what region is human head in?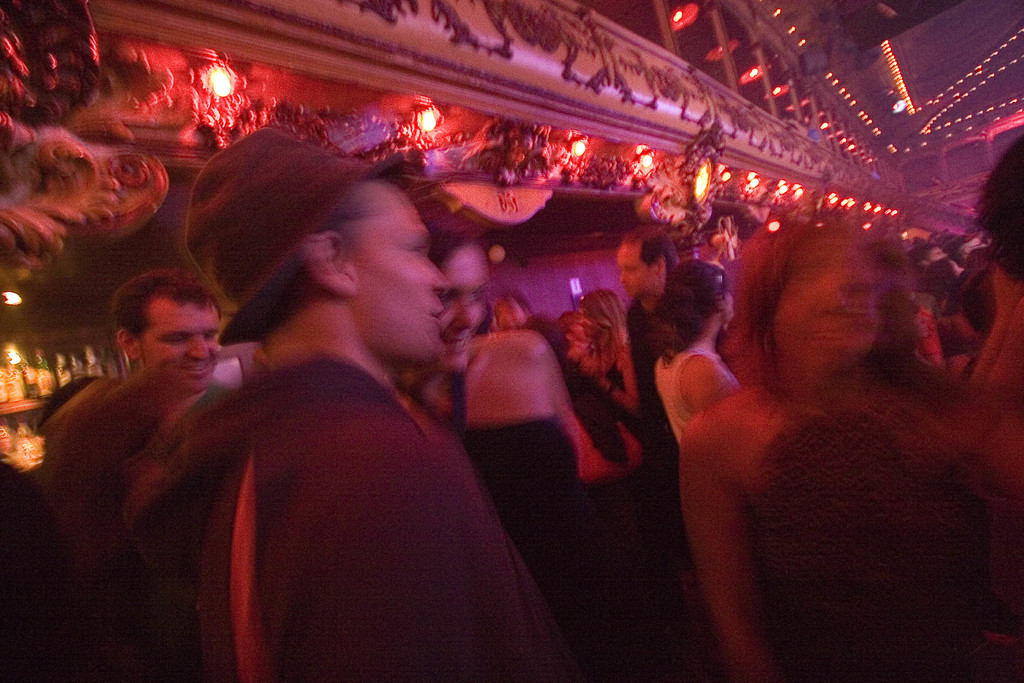
{"x1": 619, "y1": 224, "x2": 676, "y2": 299}.
